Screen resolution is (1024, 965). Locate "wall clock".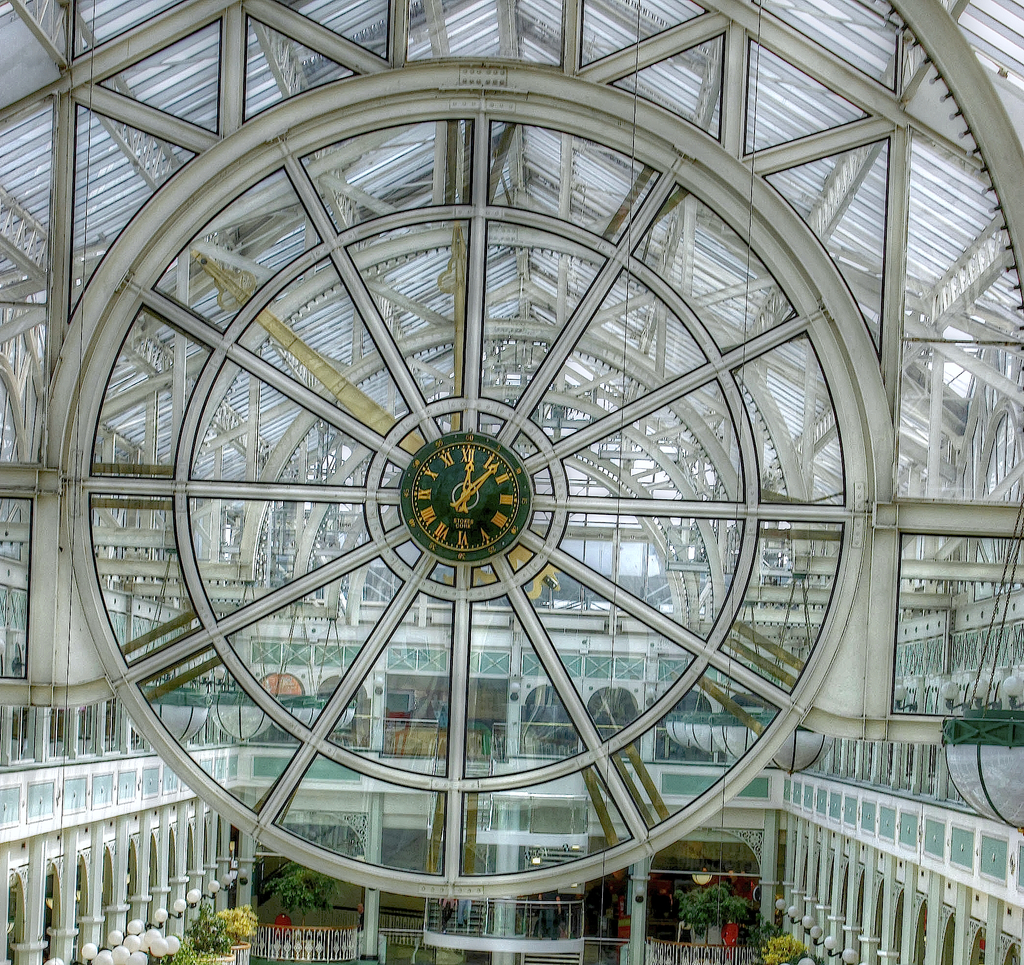
396, 432, 536, 568.
